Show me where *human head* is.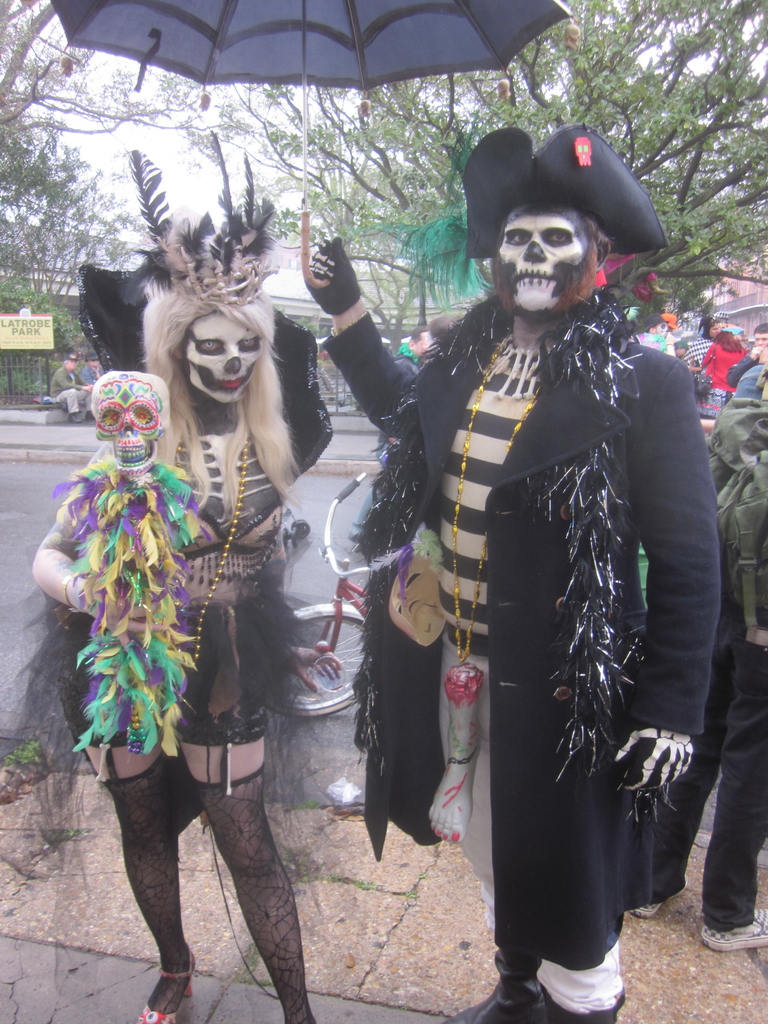
*human head* is at select_region(84, 354, 99, 368).
